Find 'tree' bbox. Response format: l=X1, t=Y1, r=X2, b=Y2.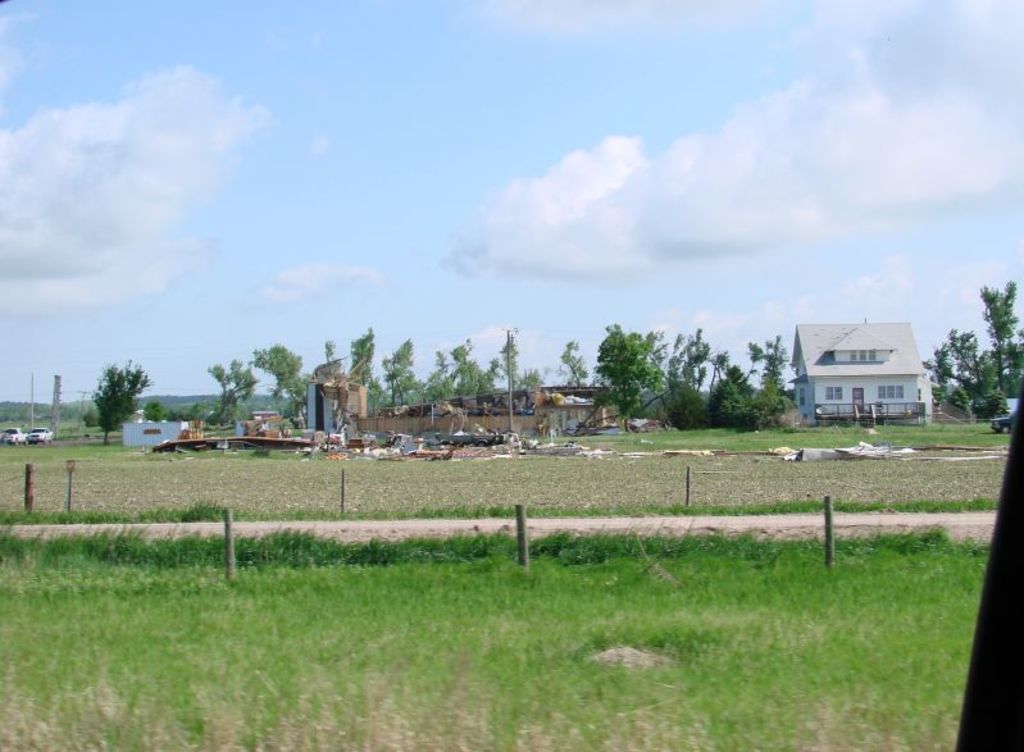
l=719, t=383, r=754, b=428.
